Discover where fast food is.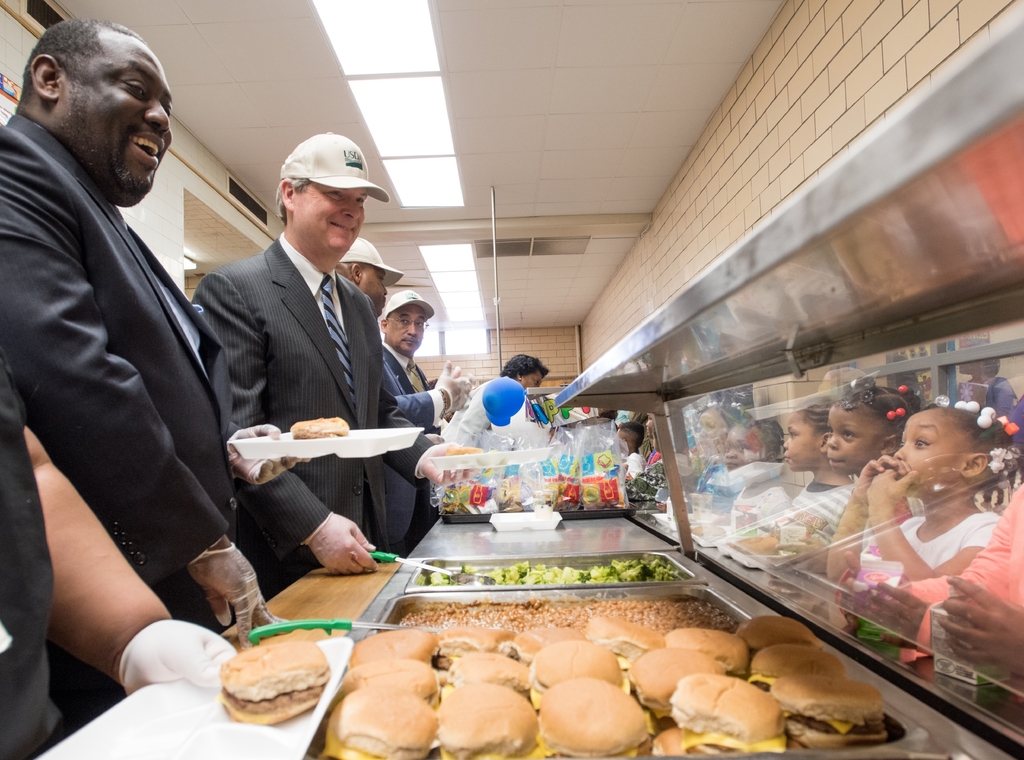
Discovered at 485 558 683 591.
